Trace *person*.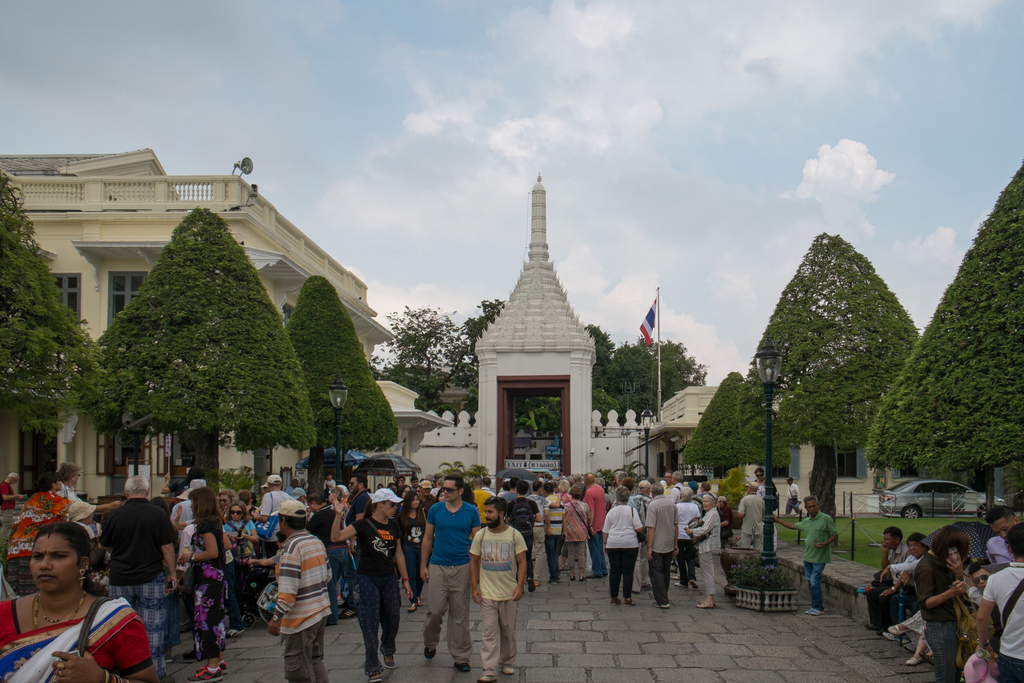
Traced to l=563, t=483, r=591, b=580.
